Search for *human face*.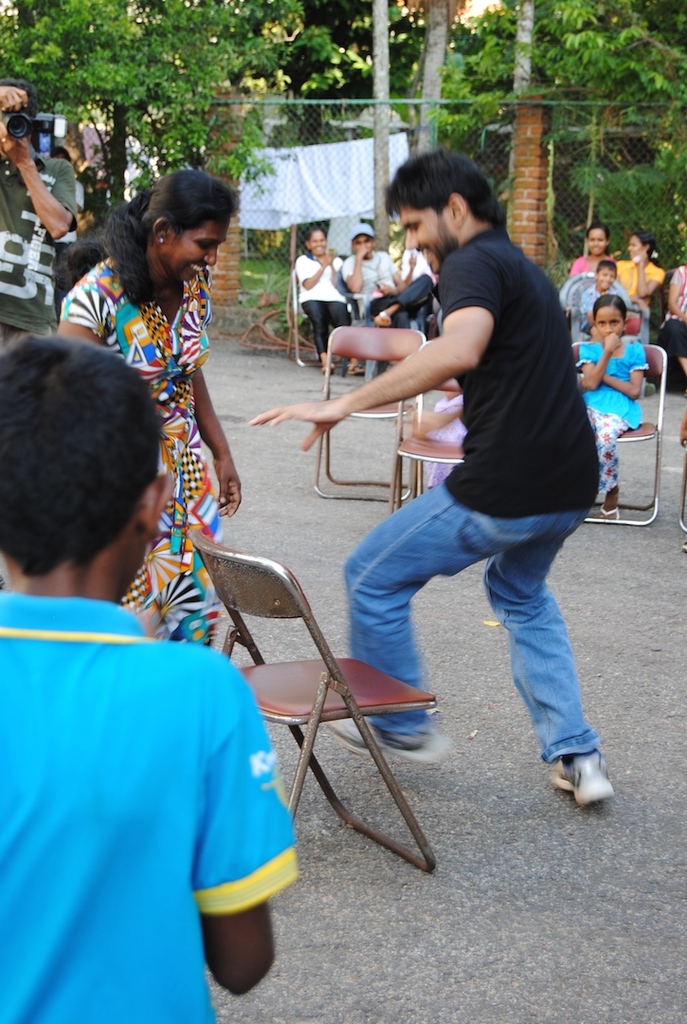
Found at Rect(166, 217, 227, 278).
